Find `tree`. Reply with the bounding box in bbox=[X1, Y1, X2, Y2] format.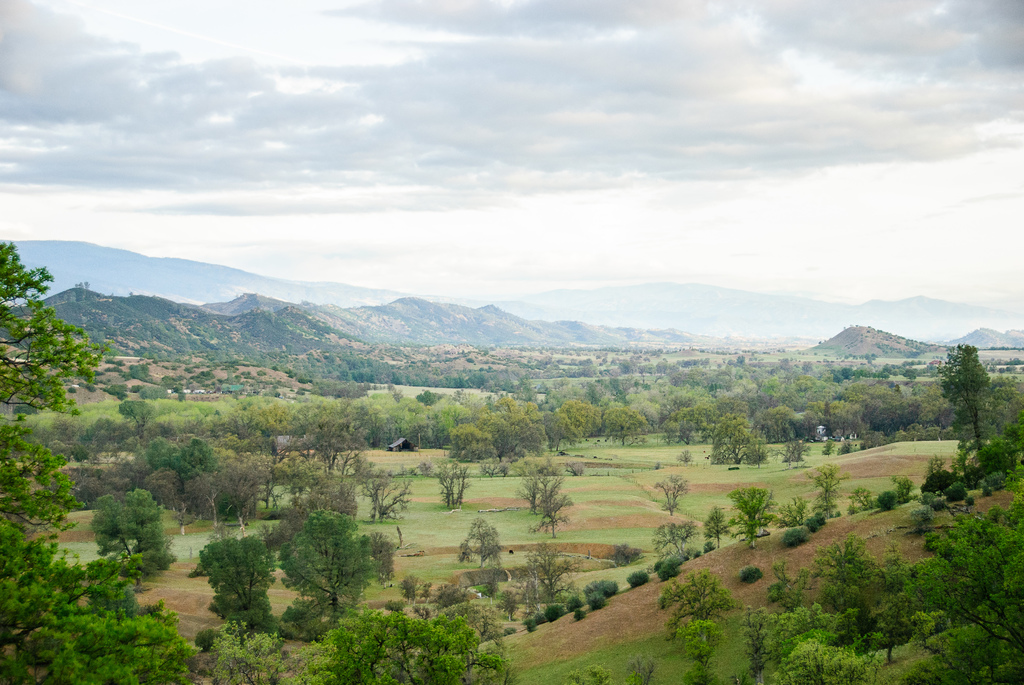
bbox=[599, 403, 650, 446].
